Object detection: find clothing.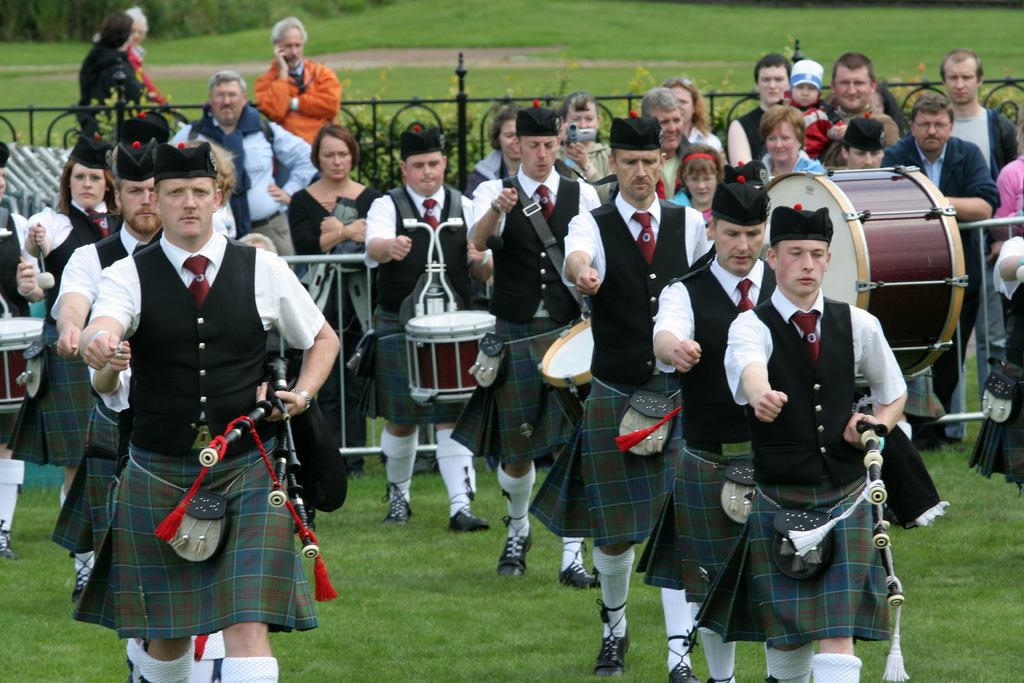
crop(637, 238, 777, 602).
